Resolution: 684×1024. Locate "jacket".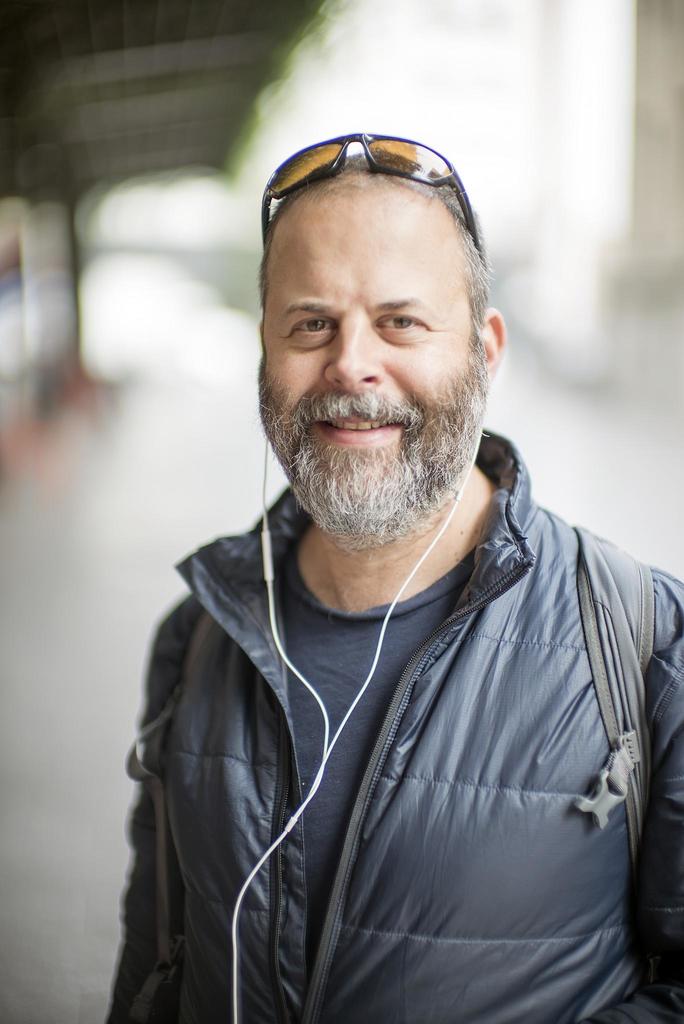
rect(91, 300, 681, 1023).
